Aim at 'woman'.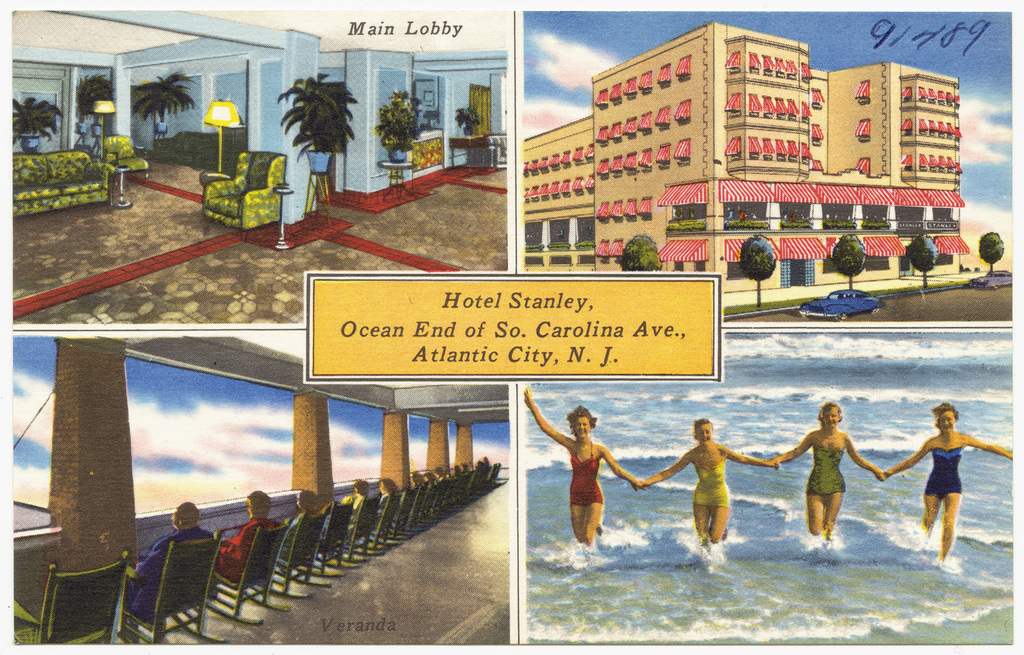
Aimed at 797:389:889:553.
